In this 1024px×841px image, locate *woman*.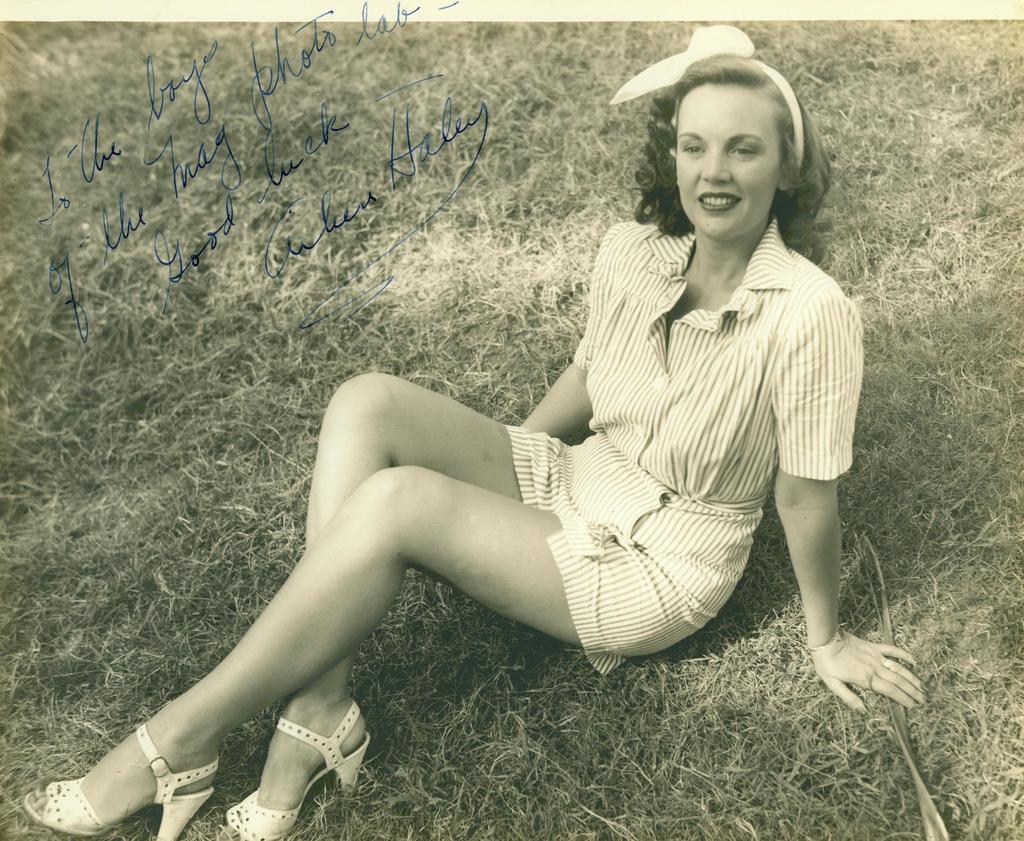
Bounding box: [13,19,926,840].
